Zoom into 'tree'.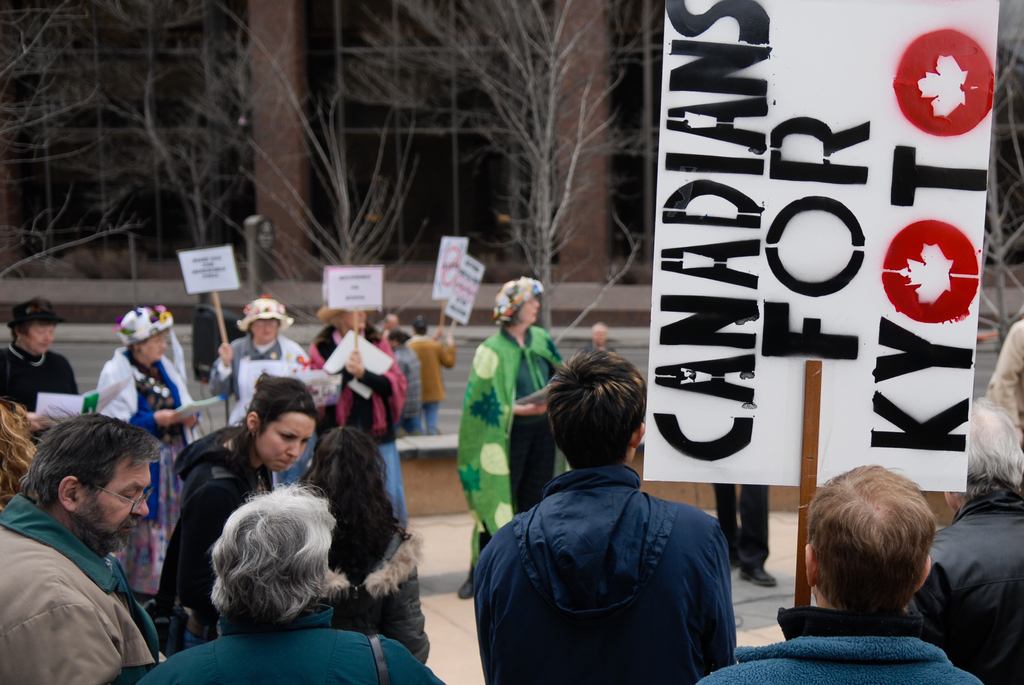
Zoom target: BBox(592, 248, 656, 333).
